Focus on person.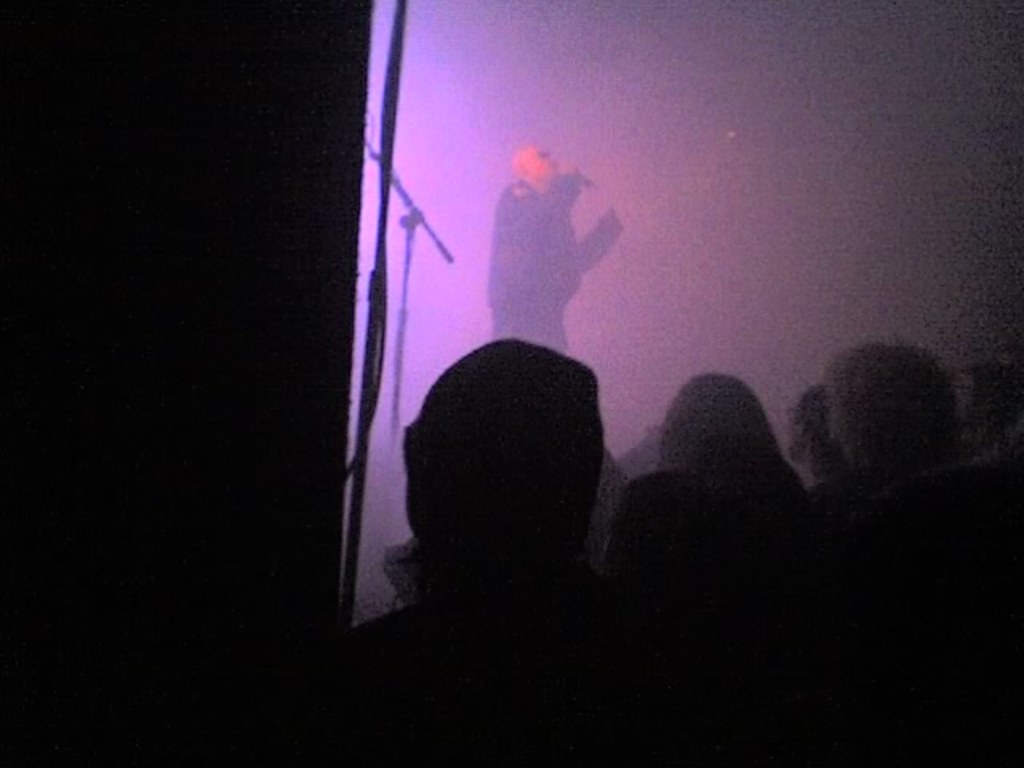
Focused at <bbox>477, 141, 624, 360</bbox>.
